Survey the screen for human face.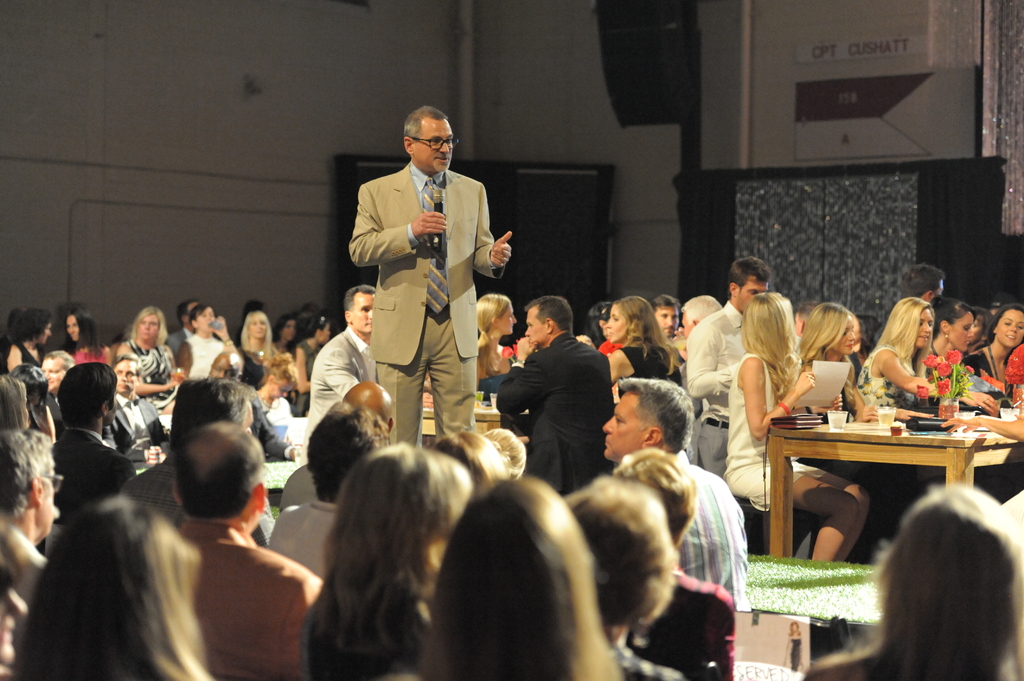
Survey found: (416,118,457,175).
